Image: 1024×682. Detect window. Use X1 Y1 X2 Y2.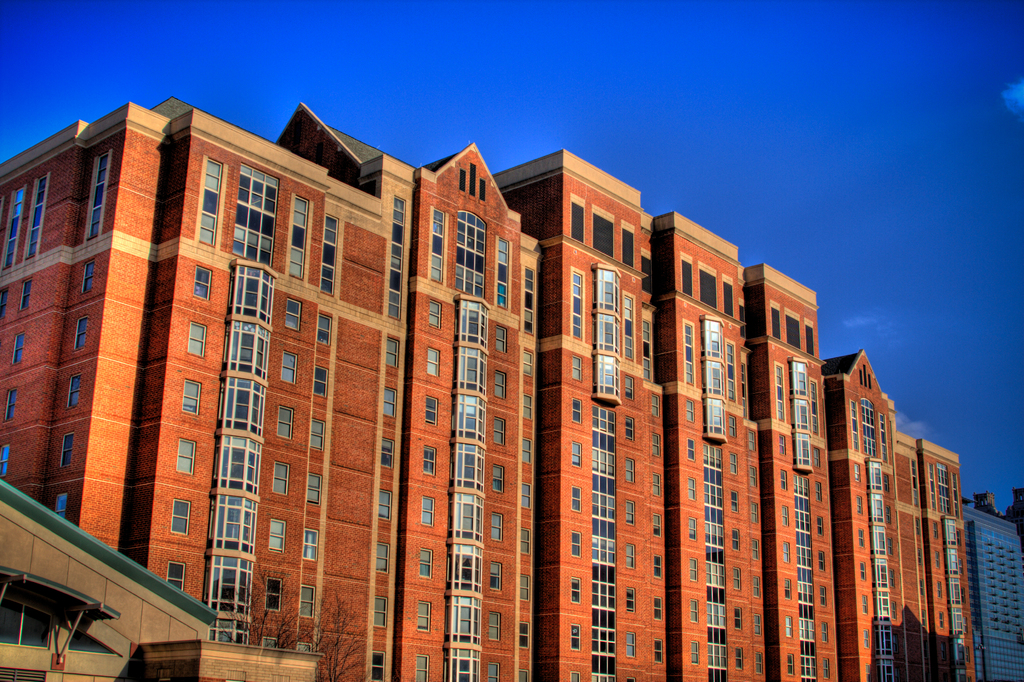
879 414 888 460.
